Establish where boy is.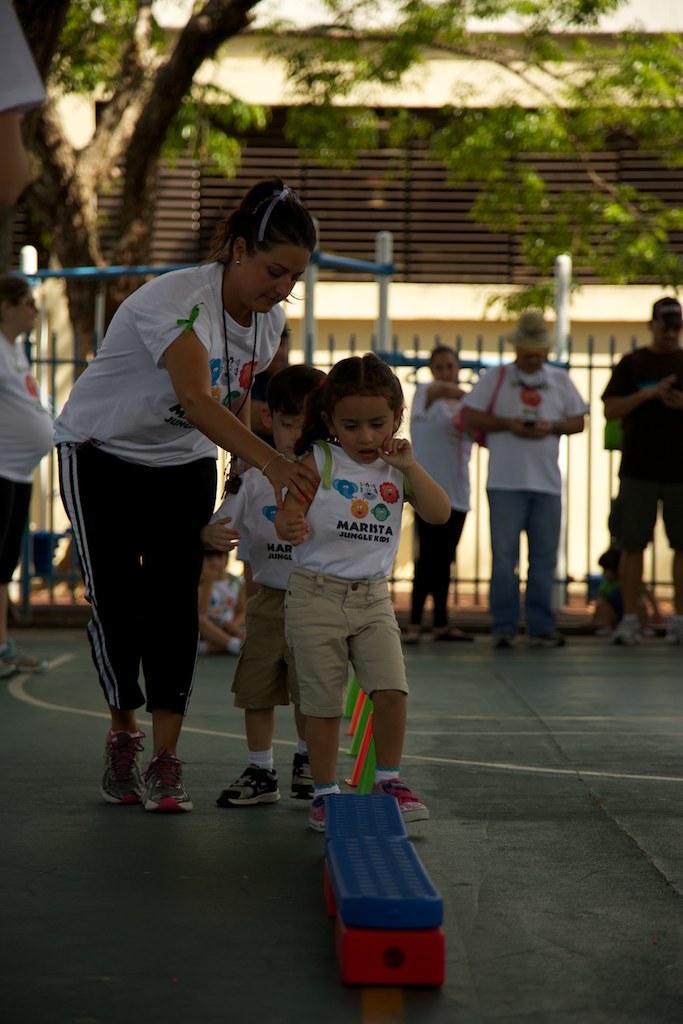
Established at left=197, top=366, right=331, bottom=818.
